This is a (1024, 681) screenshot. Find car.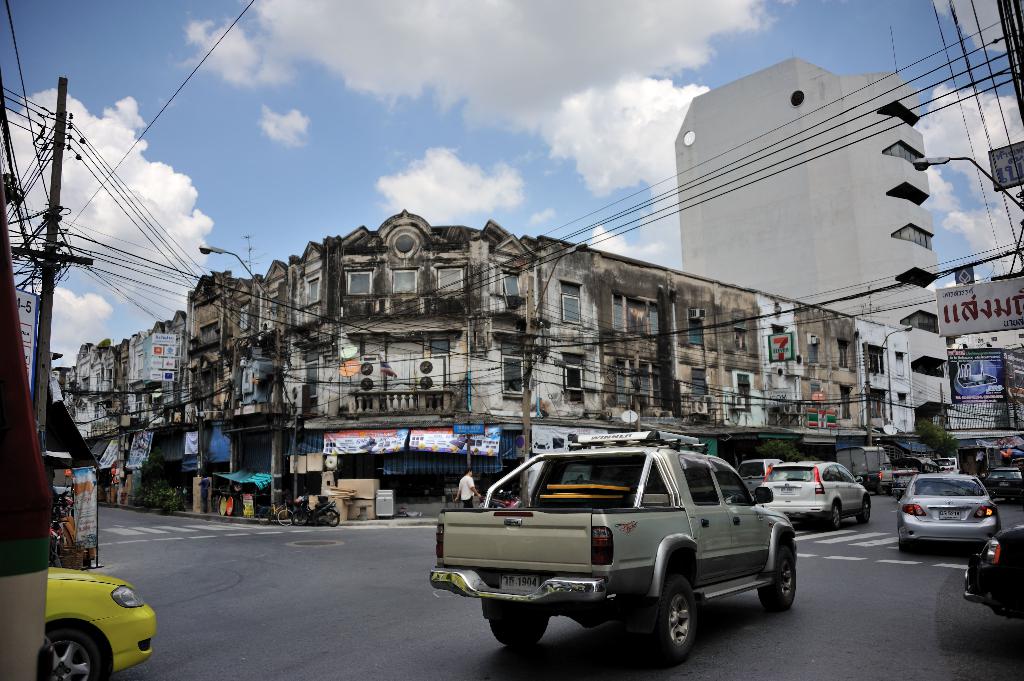
Bounding box: 892:472:991:550.
